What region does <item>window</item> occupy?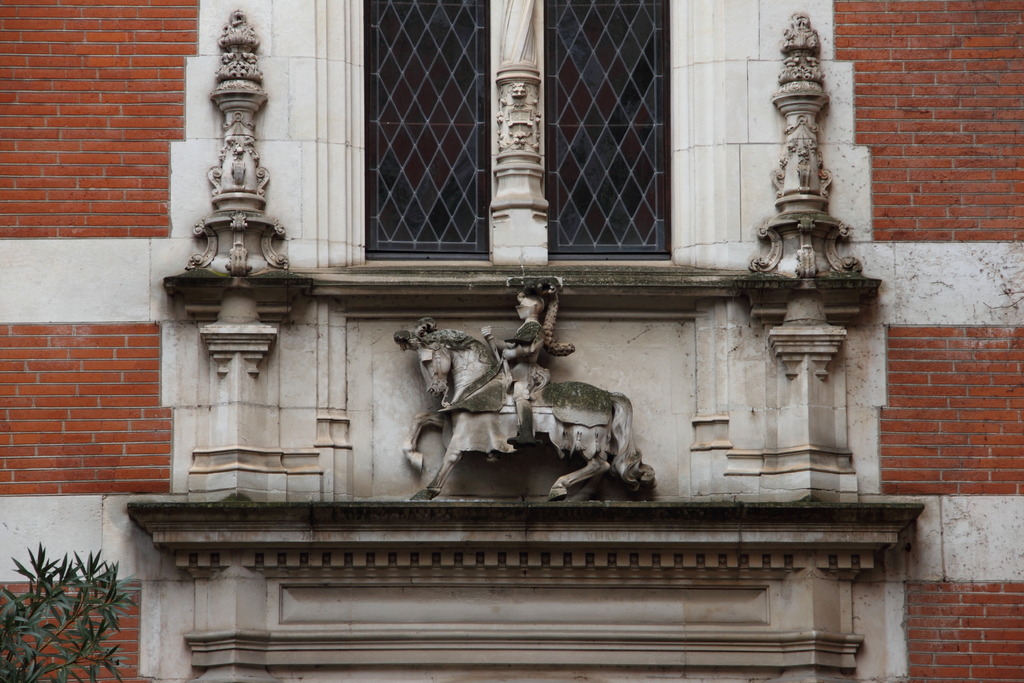
[545, 0, 671, 257].
